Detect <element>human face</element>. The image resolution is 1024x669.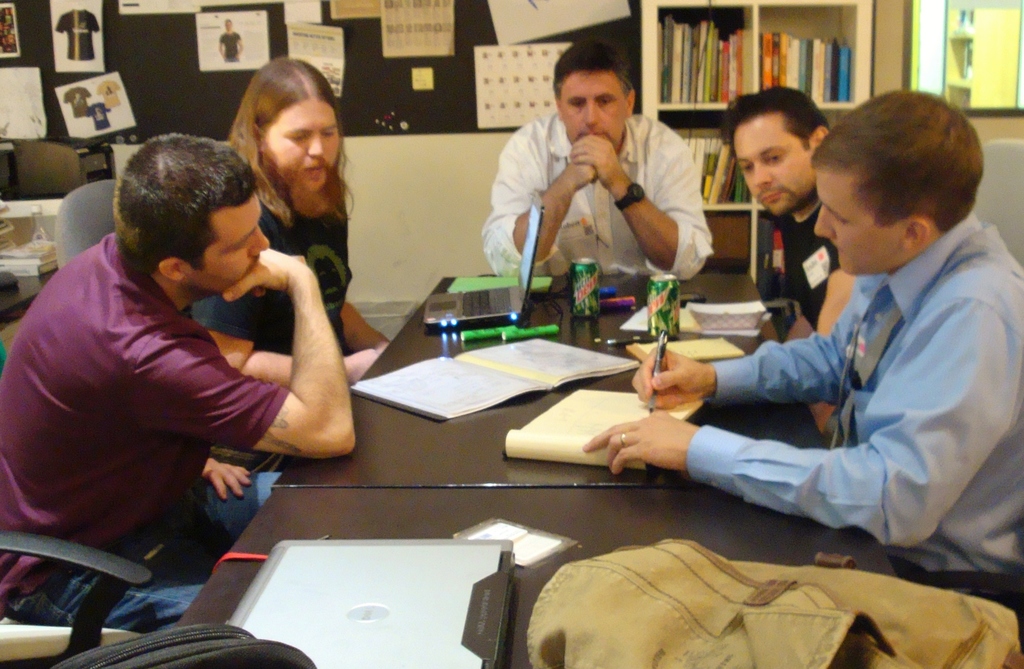
bbox=(187, 193, 266, 295).
